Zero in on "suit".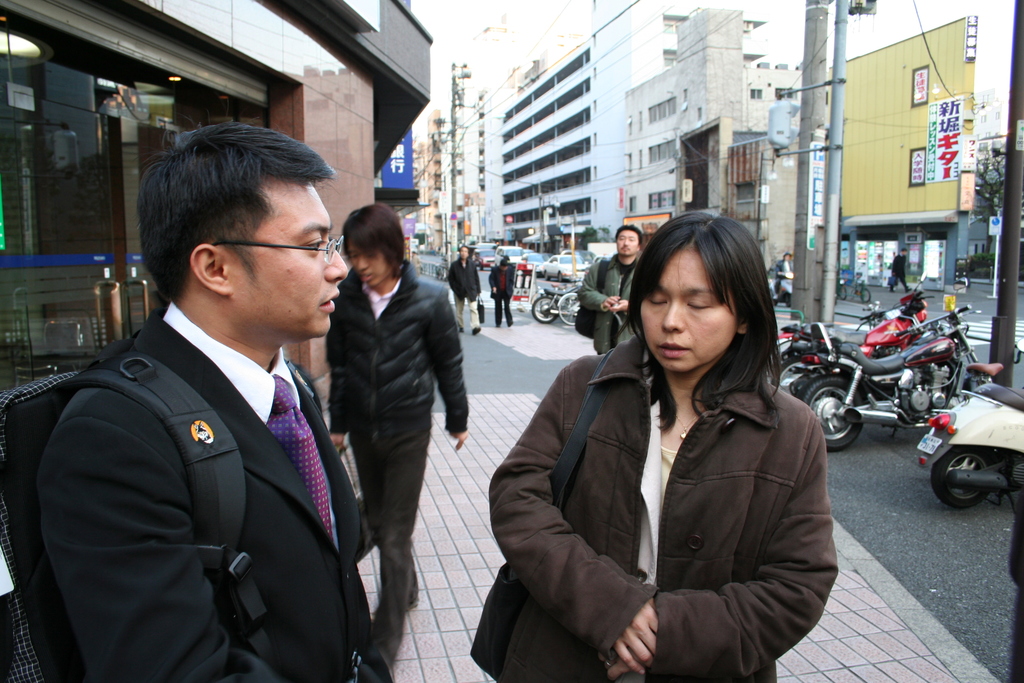
Zeroed in: {"left": 34, "top": 308, "right": 388, "bottom": 682}.
